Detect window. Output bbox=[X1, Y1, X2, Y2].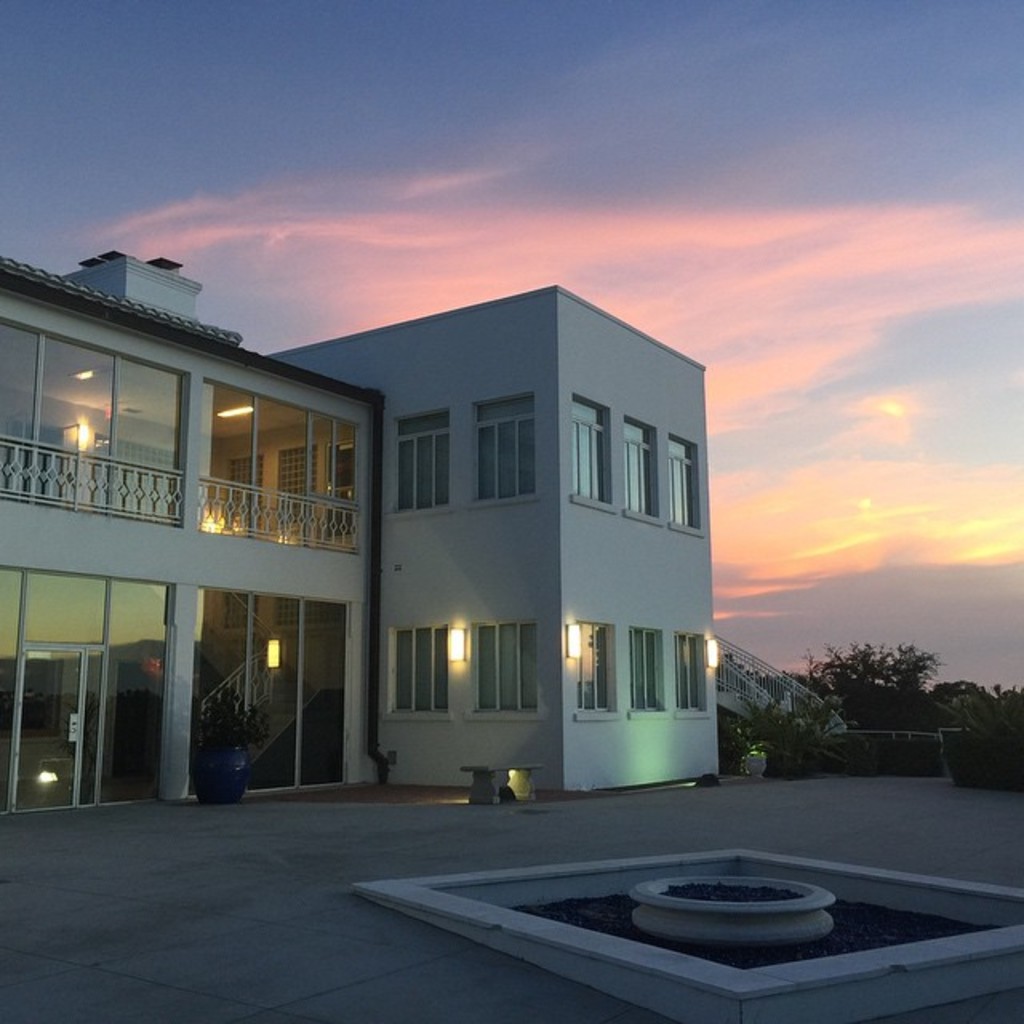
bbox=[667, 435, 702, 533].
